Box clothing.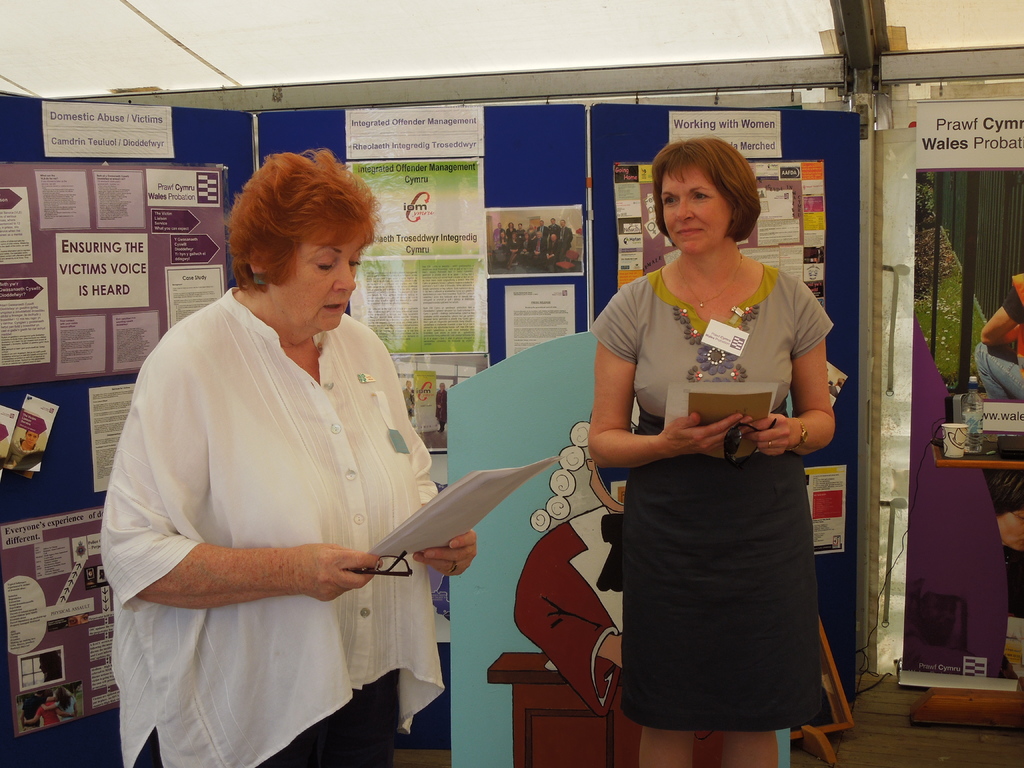
[99,284,444,767].
